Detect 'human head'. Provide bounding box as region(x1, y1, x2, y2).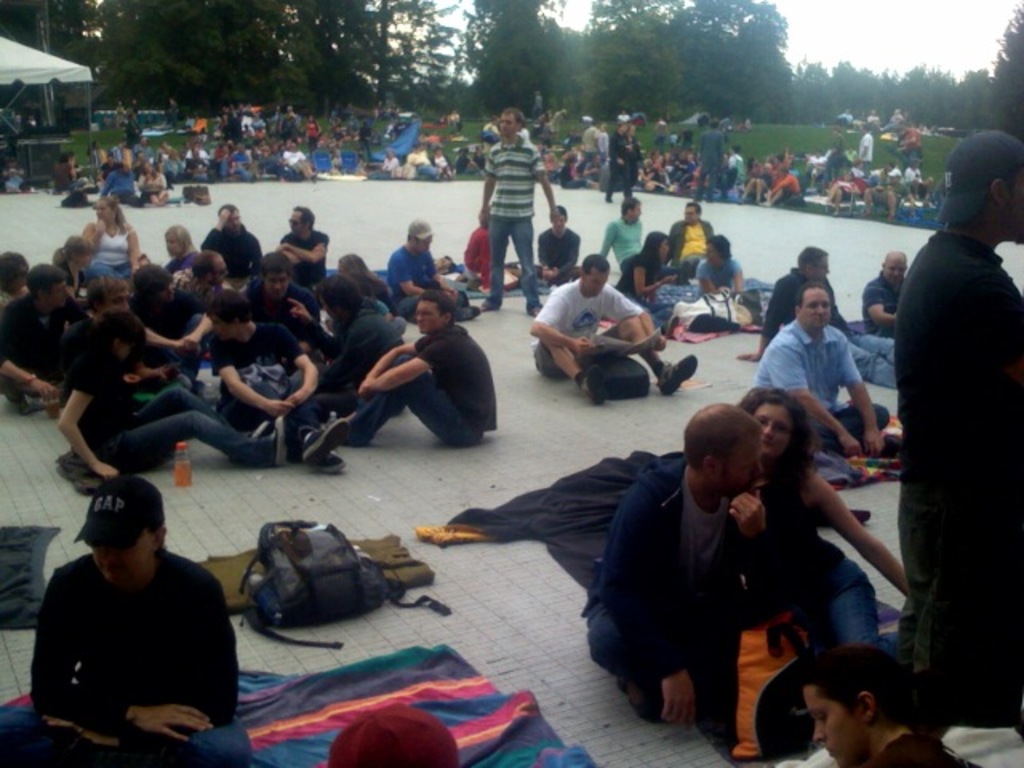
region(702, 232, 730, 266).
